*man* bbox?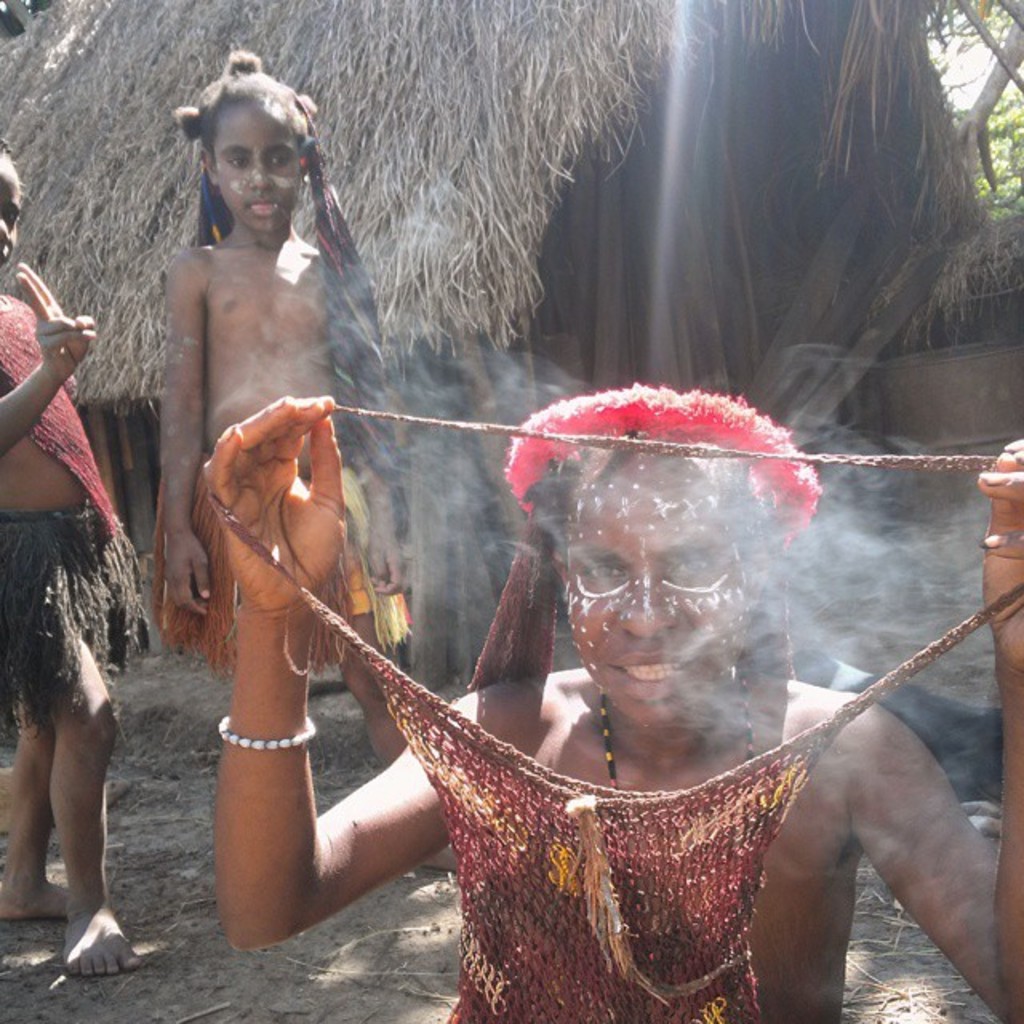
pyautogui.locateOnScreen(200, 395, 1022, 1022)
